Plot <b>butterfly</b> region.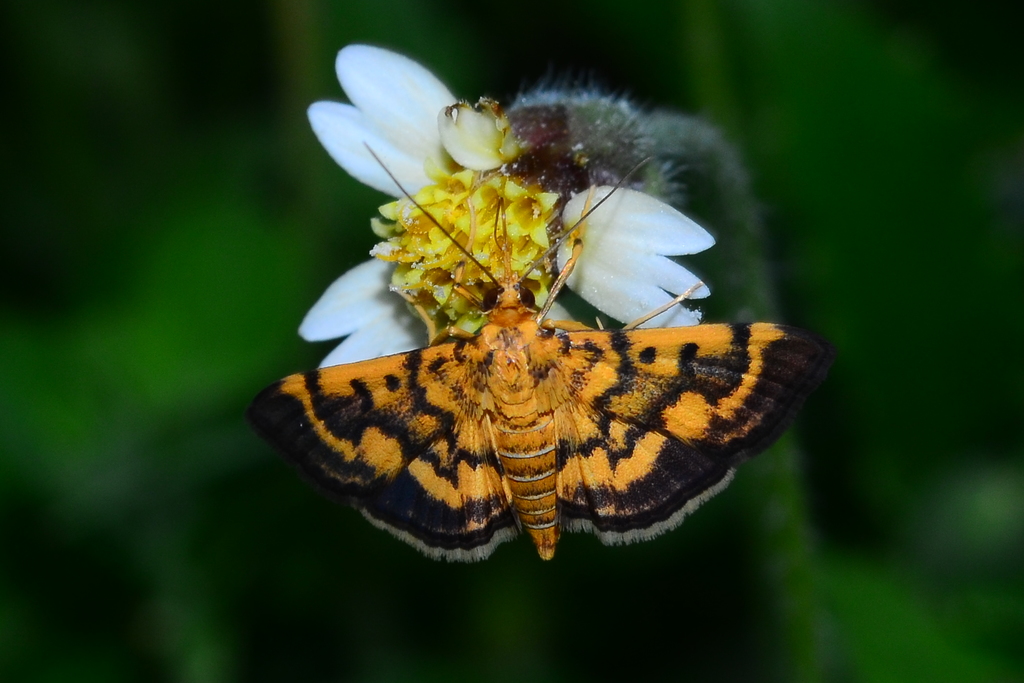
Plotted at 245/140/838/563.
